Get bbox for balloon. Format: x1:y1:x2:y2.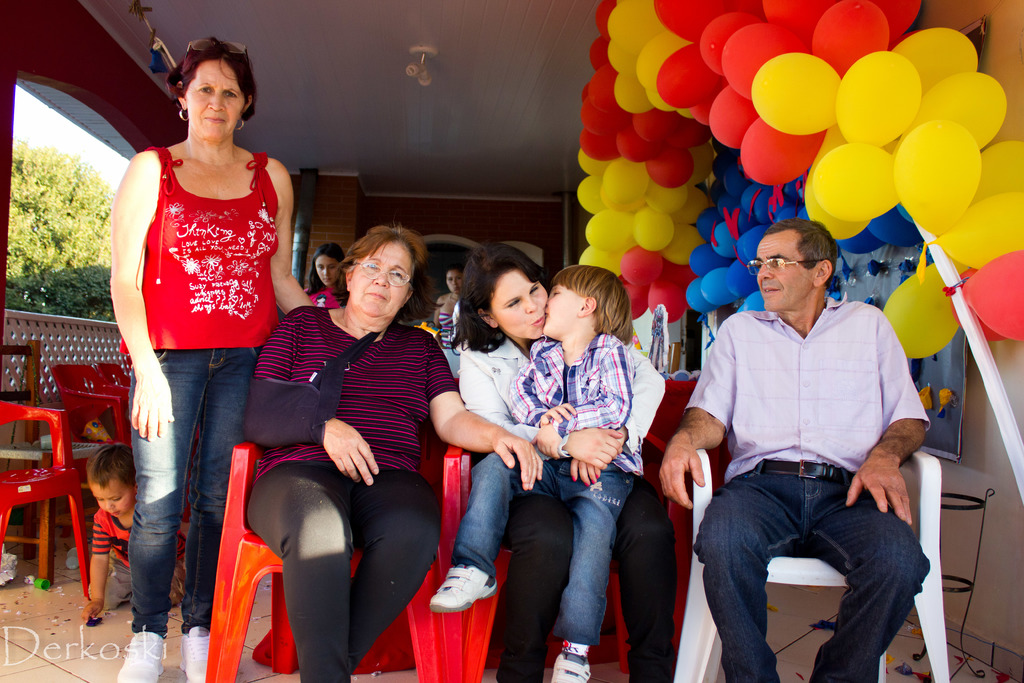
708:85:760:151.
